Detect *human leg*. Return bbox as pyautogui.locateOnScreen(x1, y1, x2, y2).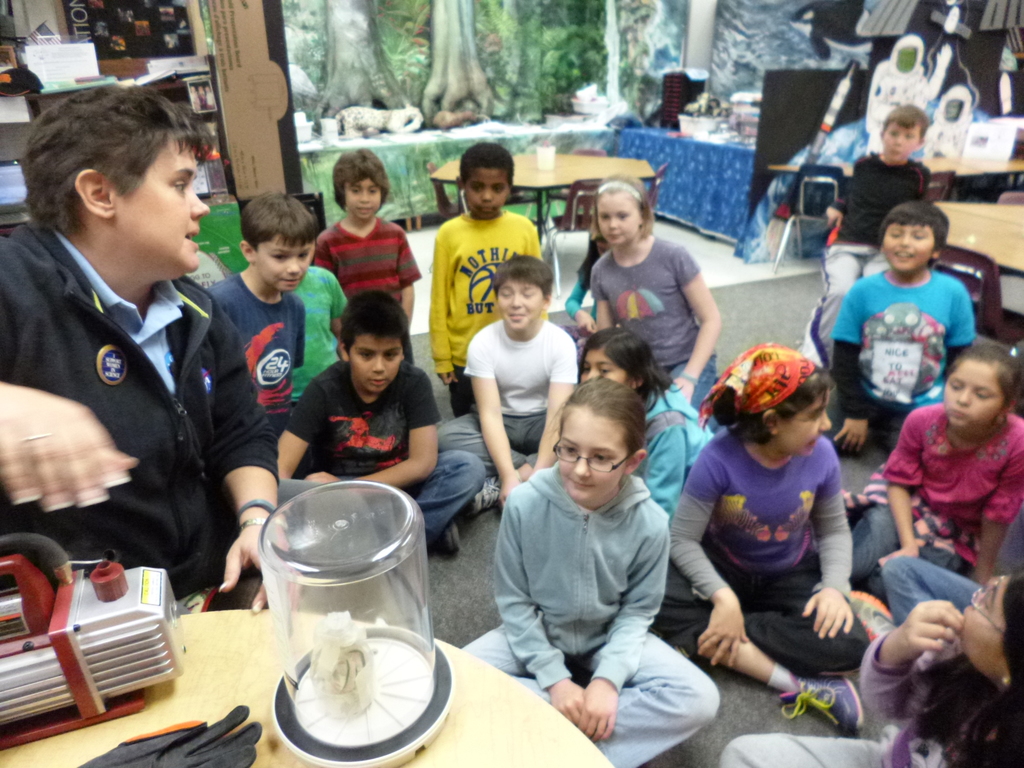
pyautogui.locateOnScreen(573, 630, 721, 767).
